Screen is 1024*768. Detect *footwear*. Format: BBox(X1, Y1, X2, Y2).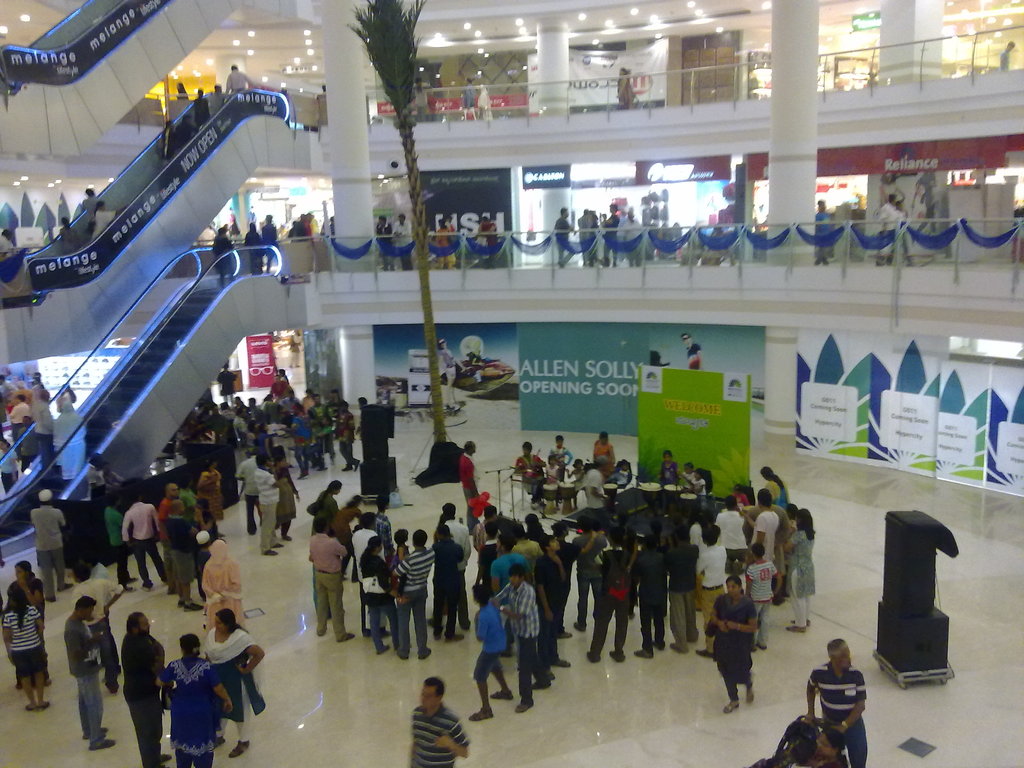
BBox(554, 659, 570, 666).
